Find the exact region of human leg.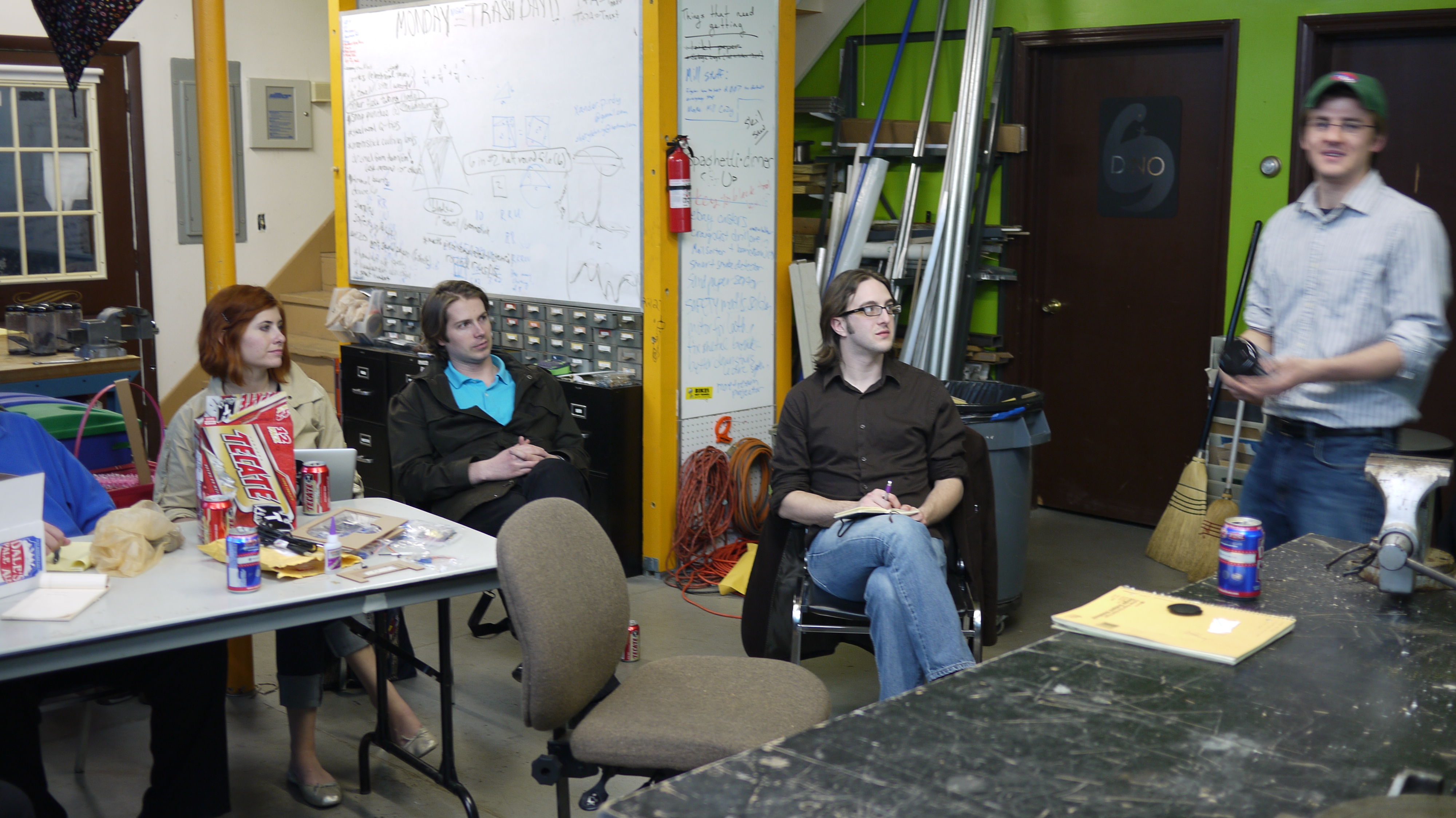
Exact region: bbox=(317, 207, 339, 254).
